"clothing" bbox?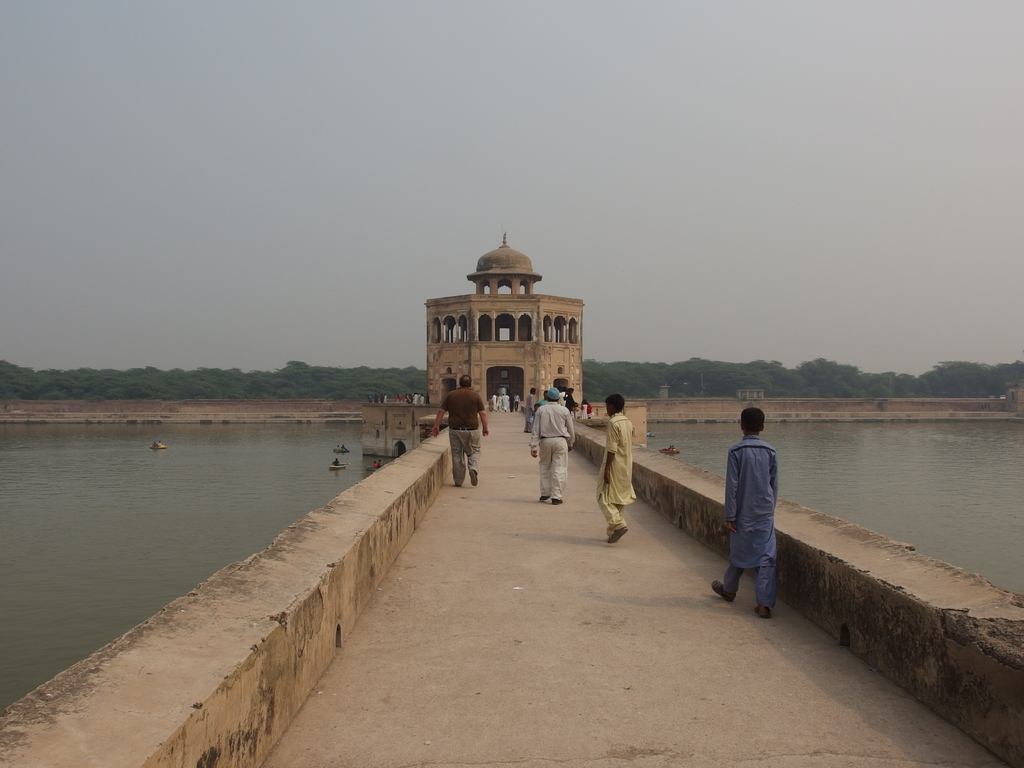
Rect(716, 408, 793, 608)
